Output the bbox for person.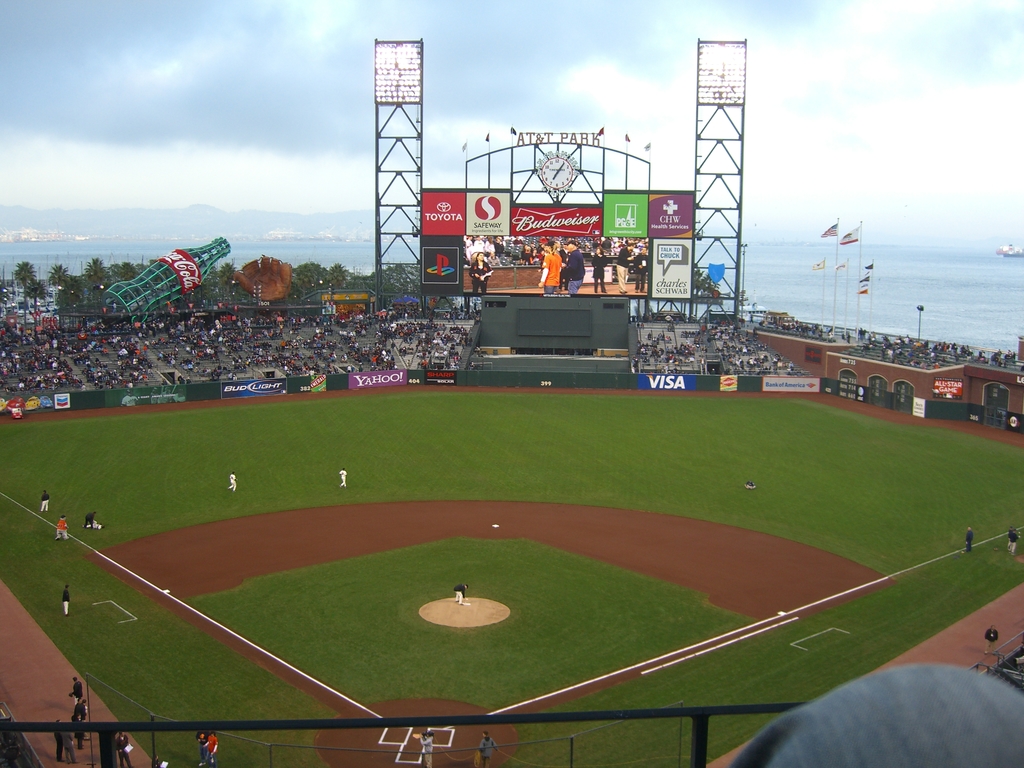
detection(1007, 527, 1015, 554).
